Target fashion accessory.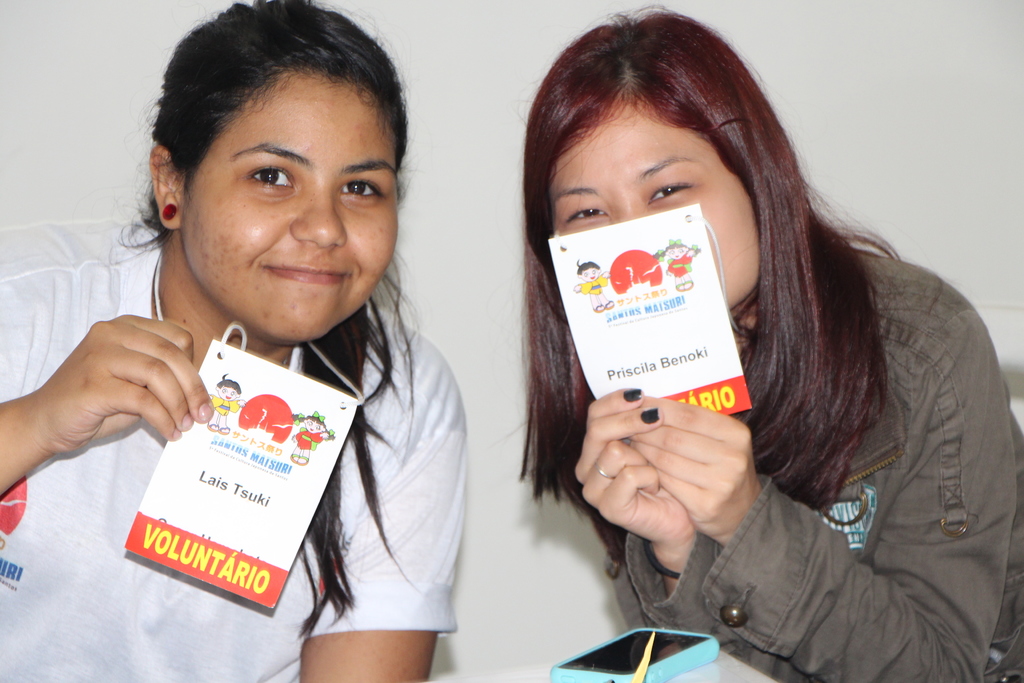
Target region: <bbox>591, 468, 612, 481</bbox>.
